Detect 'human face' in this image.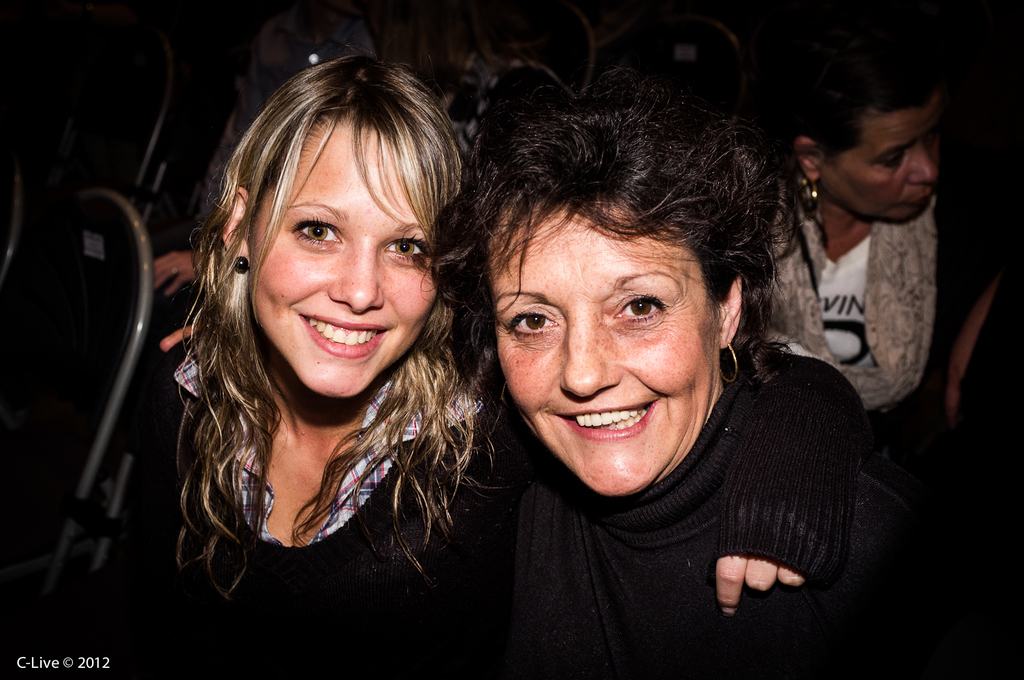
Detection: left=820, top=94, right=945, bottom=224.
